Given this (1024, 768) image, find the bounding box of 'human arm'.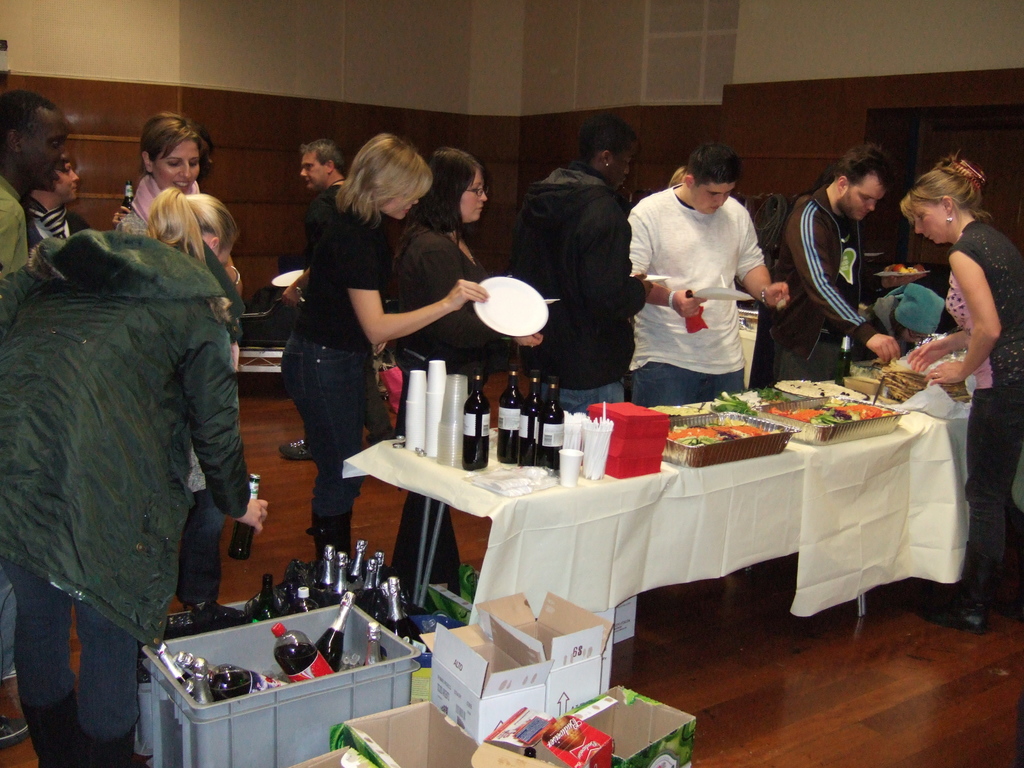
Rect(328, 276, 472, 348).
